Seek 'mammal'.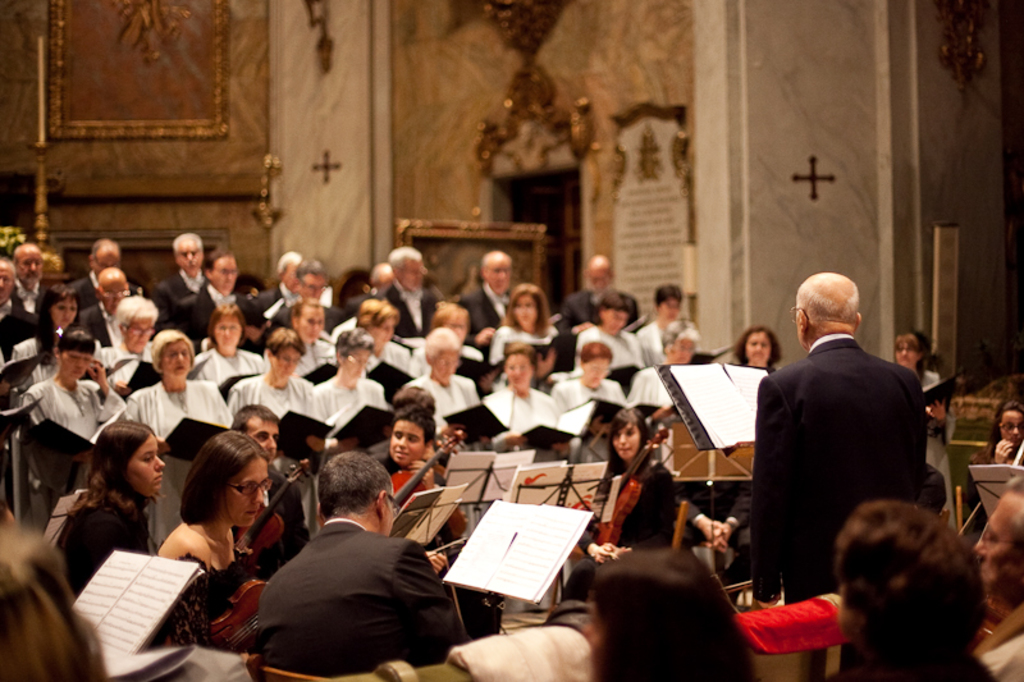
Rect(155, 427, 269, 621).
